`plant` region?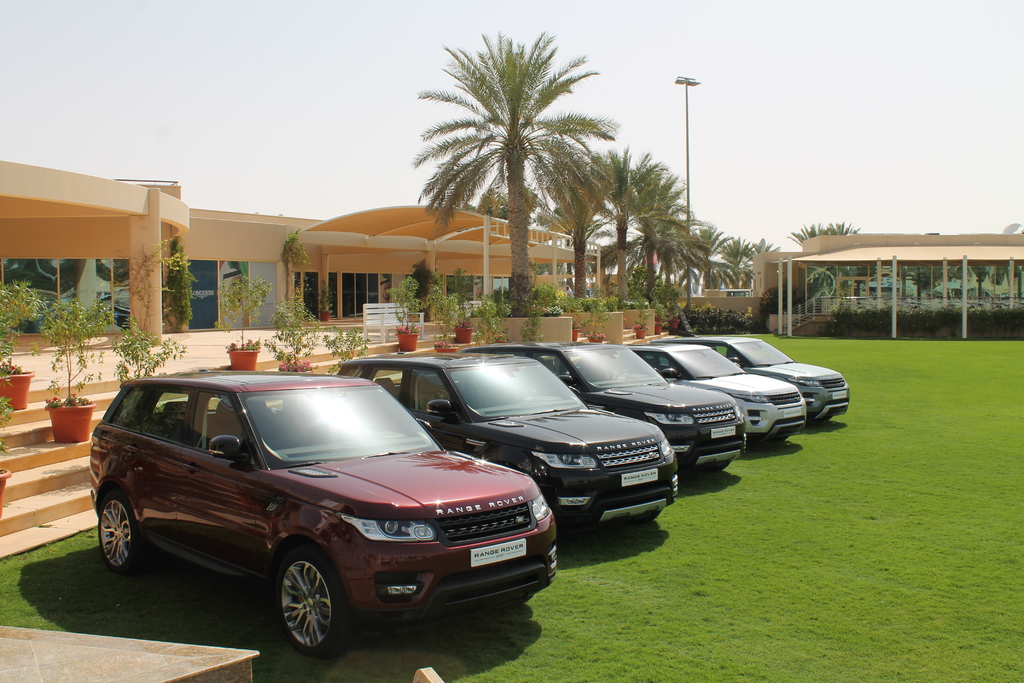
<bbox>612, 278, 684, 336</bbox>
